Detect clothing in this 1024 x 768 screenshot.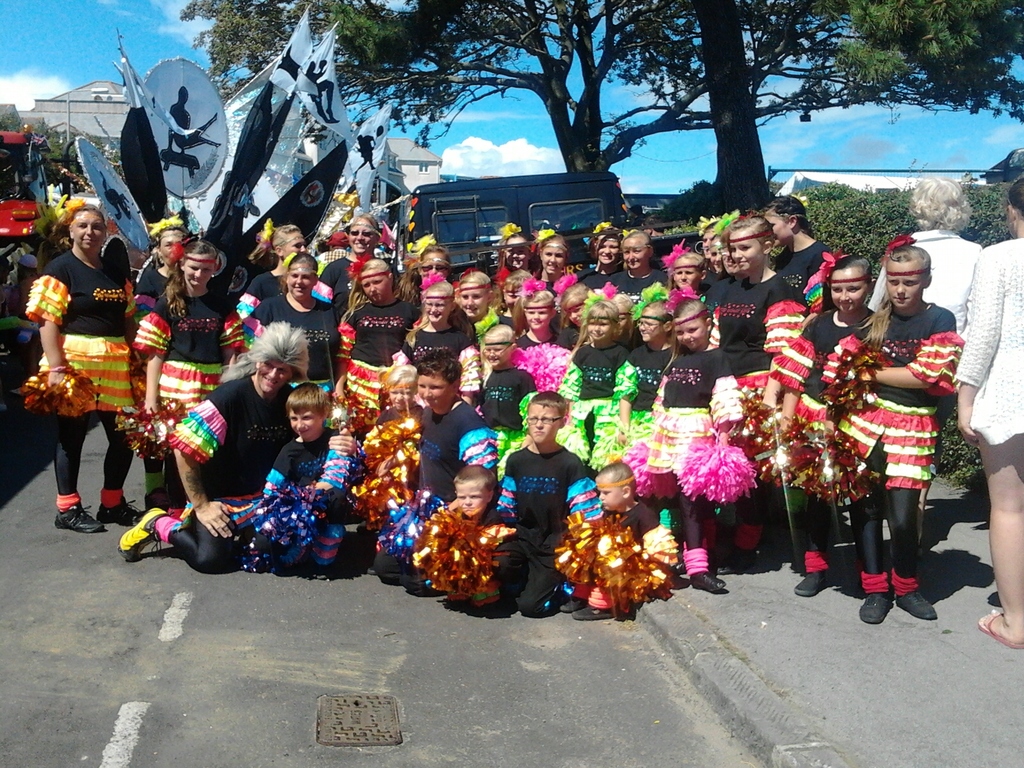
Detection: locate(220, 291, 341, 396).
